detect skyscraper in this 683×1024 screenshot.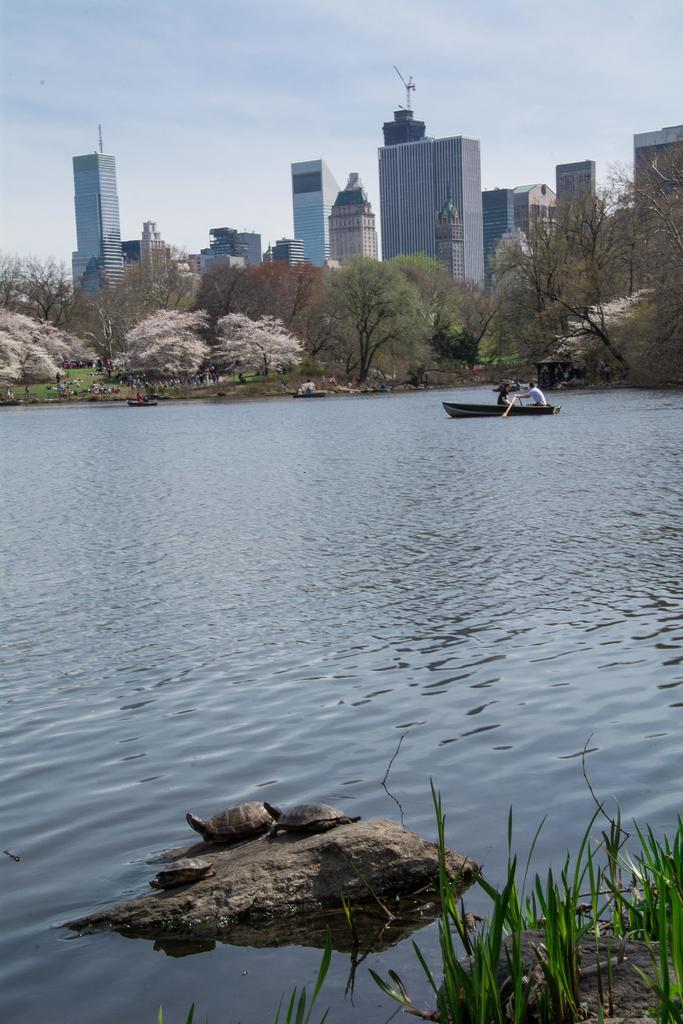
Detection: crop(62, 125, 197, 307).
